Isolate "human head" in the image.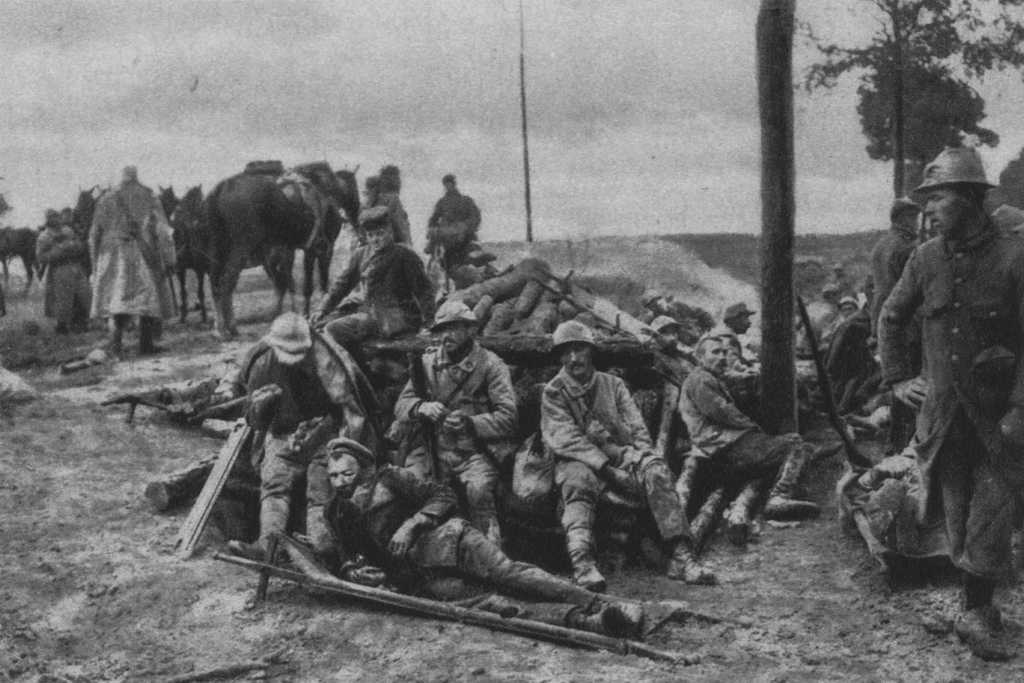
Isolated region: bbox=[694, 336, 723, 375].
